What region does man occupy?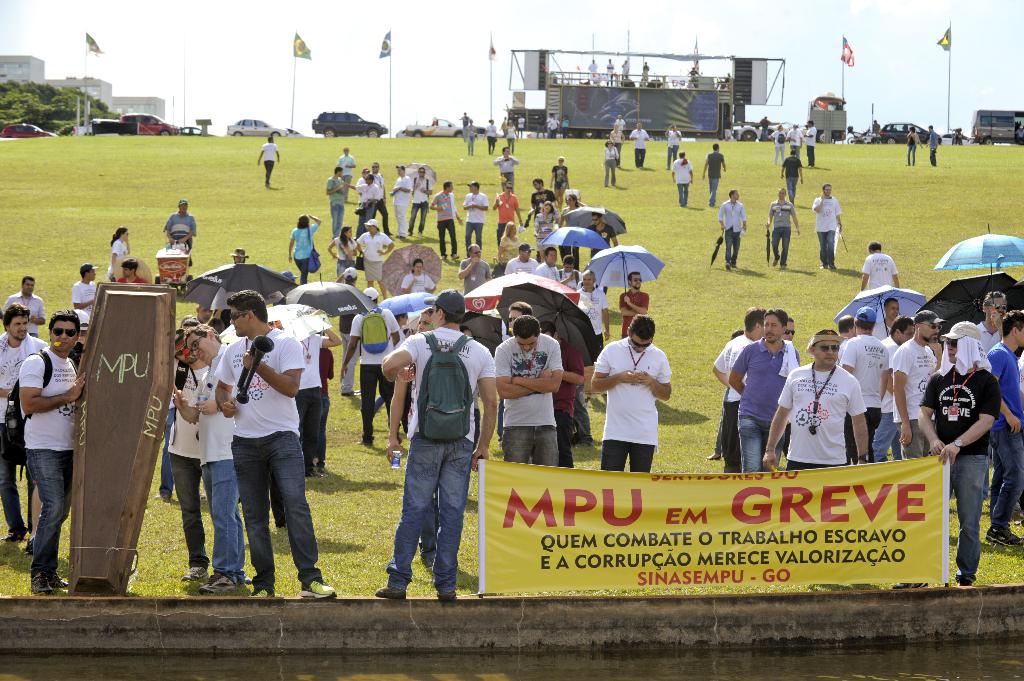
(173, 328, 244, 592).
